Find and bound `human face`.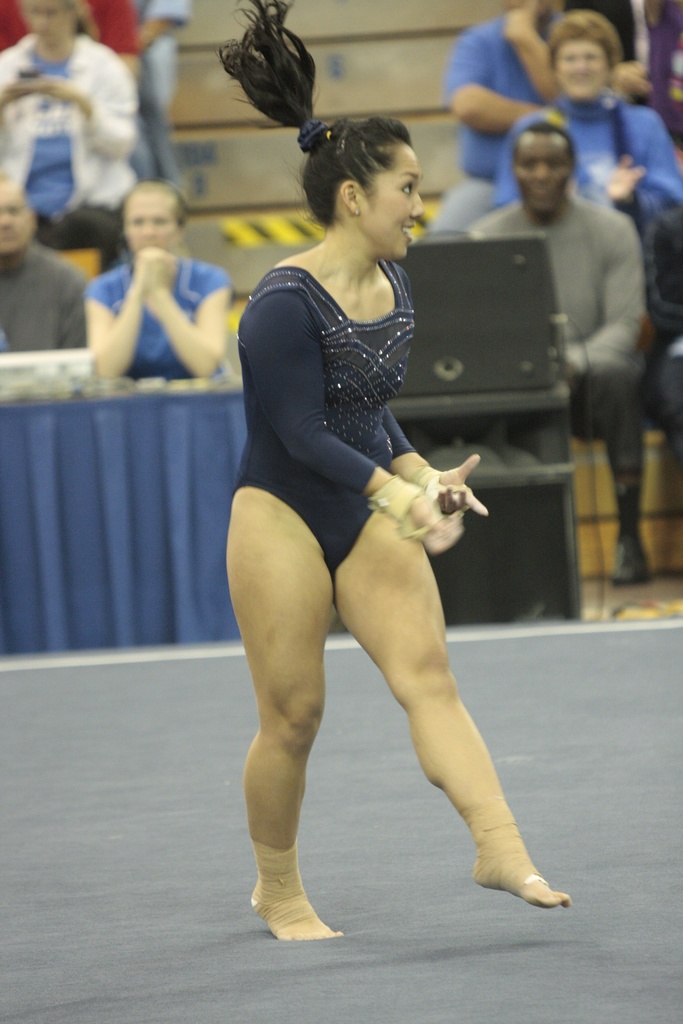
Bound: (x1=511, y1=134, x2=573, y2=212).
